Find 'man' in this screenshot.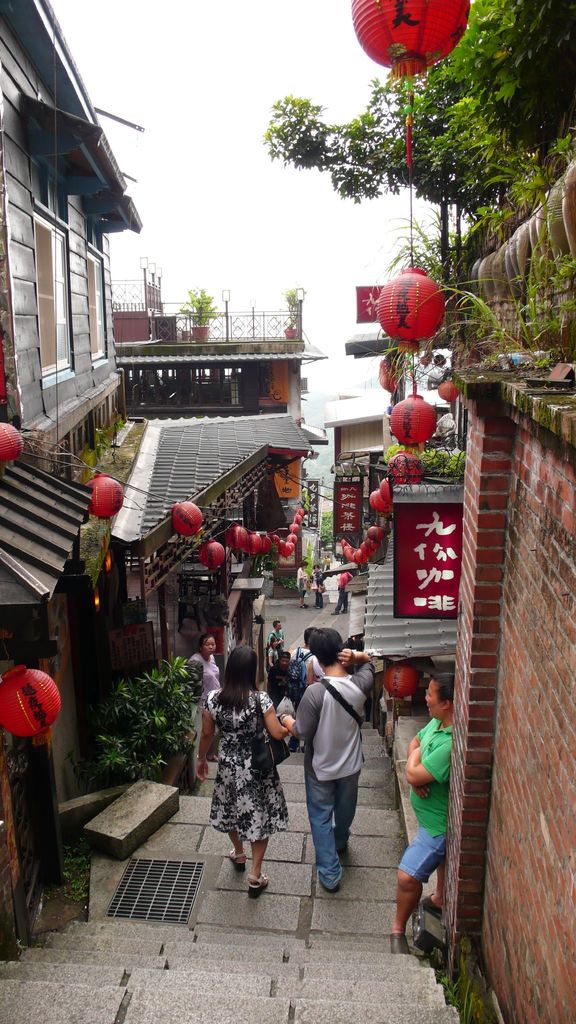
The bounding box for 'man' is <bbox>266, 621, 280, 646</bbox>.
